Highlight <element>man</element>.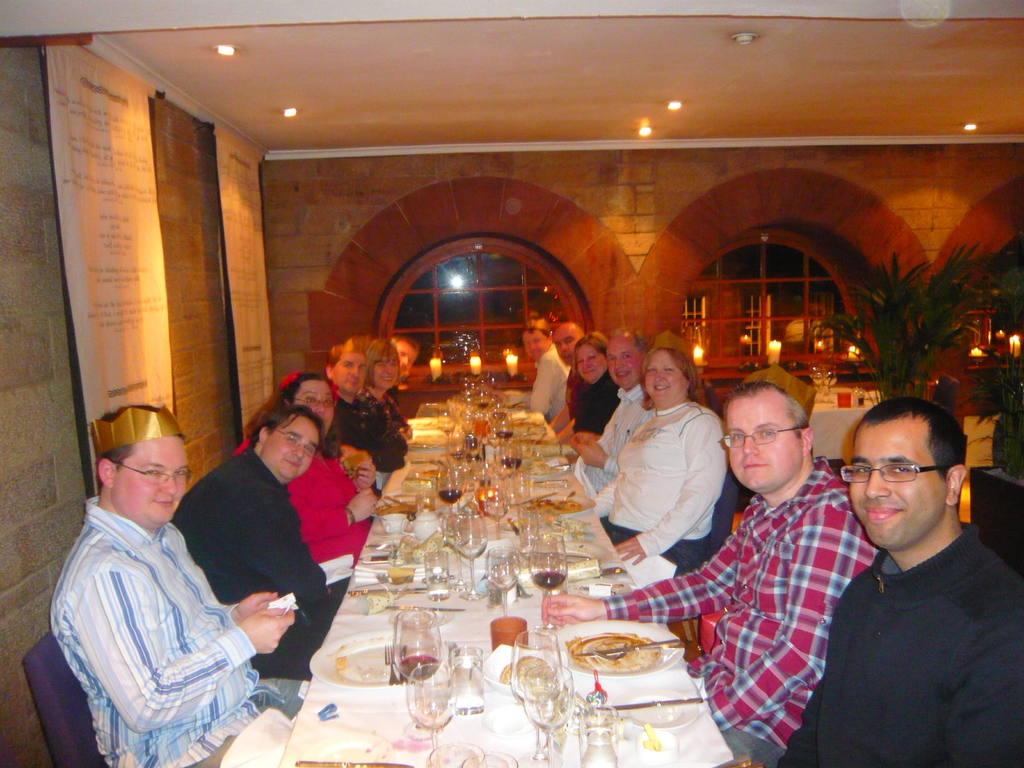
Highlighted region: (541, 381, 883, 767).
